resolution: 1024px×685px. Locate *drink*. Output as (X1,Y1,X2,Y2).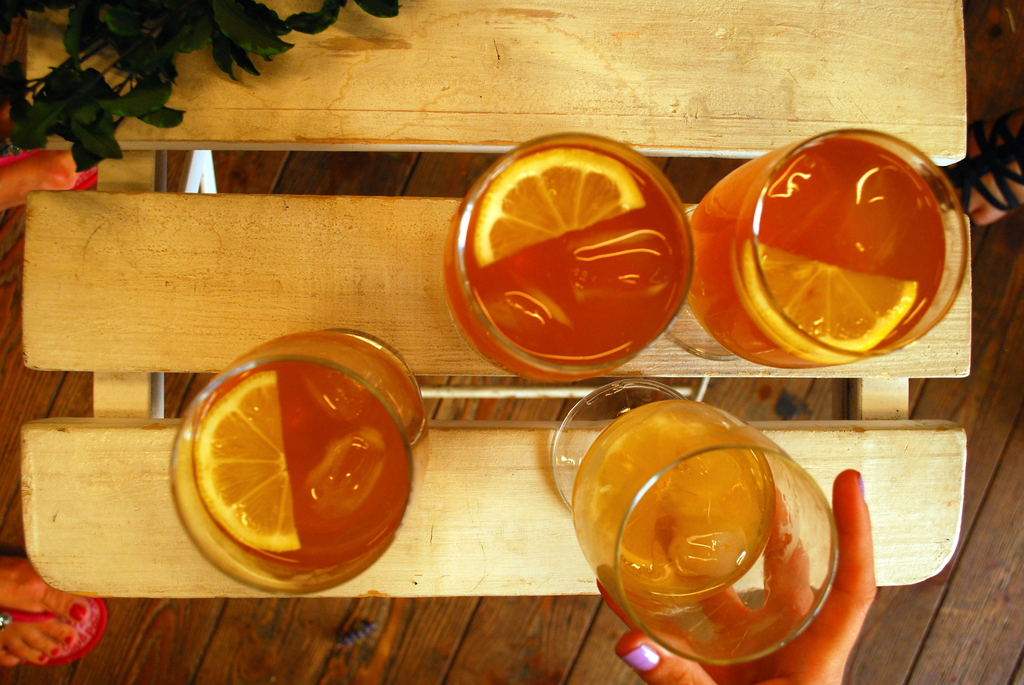
(579,407,772,609).
